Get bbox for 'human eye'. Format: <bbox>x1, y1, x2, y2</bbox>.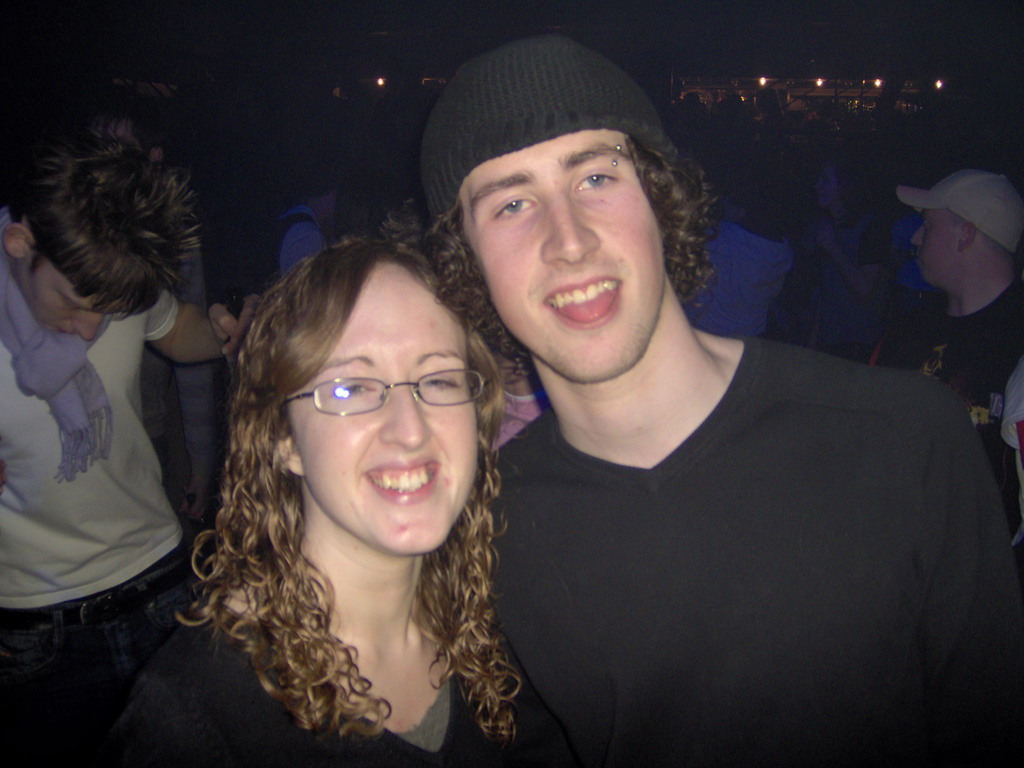
<bbox>329, 379, 372, 399</bbox>.
